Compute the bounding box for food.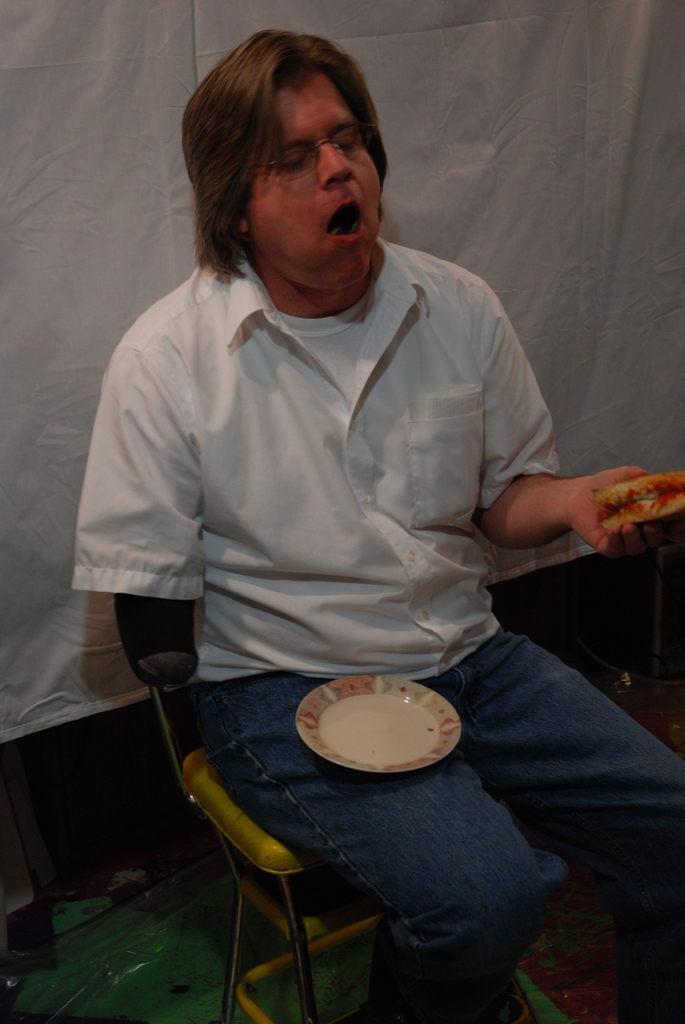
bbox(595, 476, 682, 532).
